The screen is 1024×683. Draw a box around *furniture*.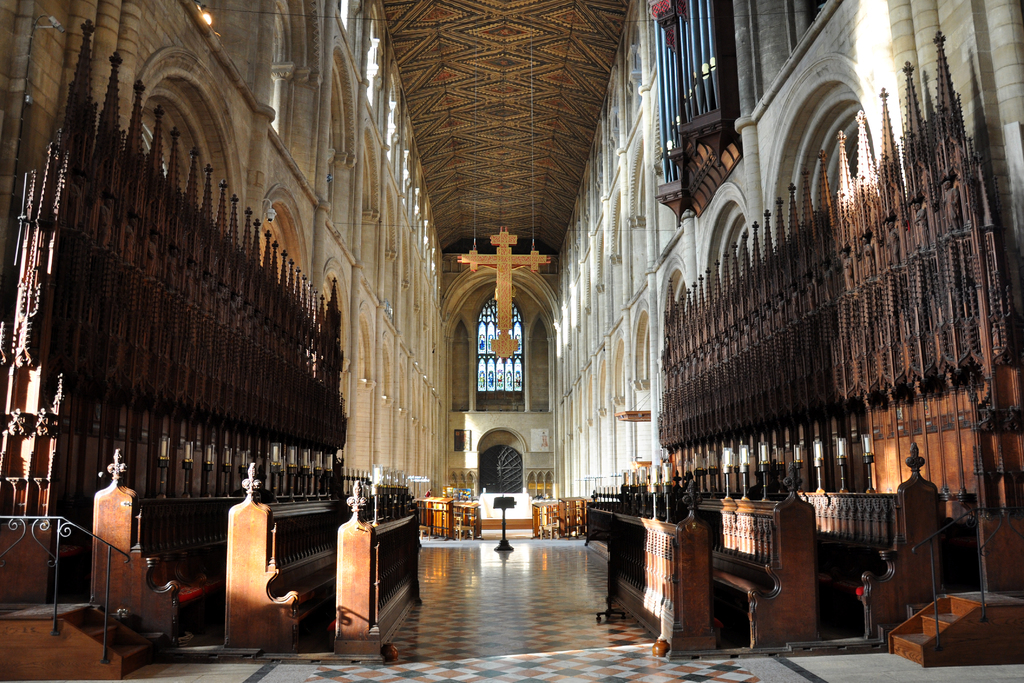
bbox(557, 495, 598, 541).
